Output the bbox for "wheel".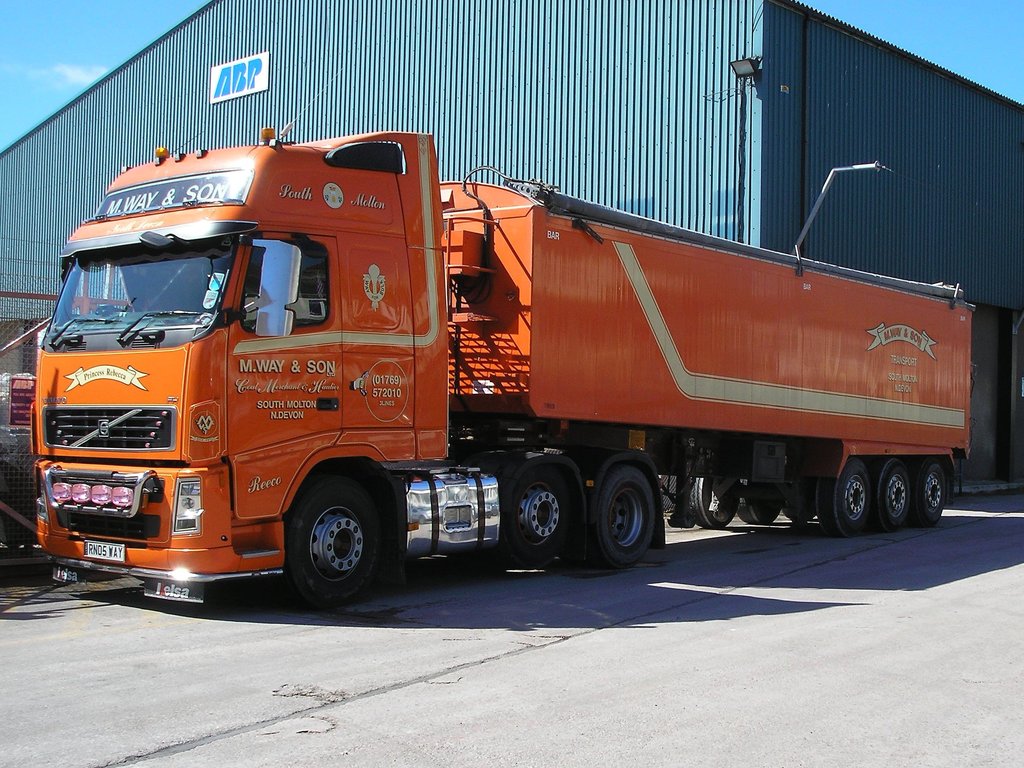
bbox=(872, 458, 915, 531).
